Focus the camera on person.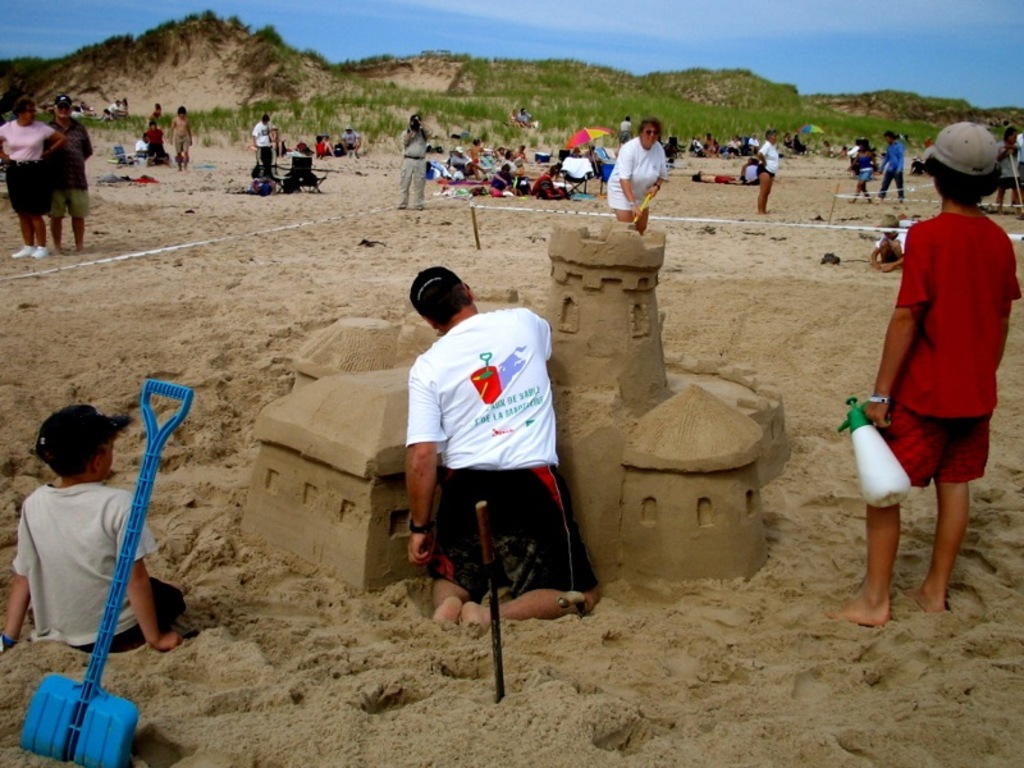
Focus region: <box>876,125,906,204</box>.
